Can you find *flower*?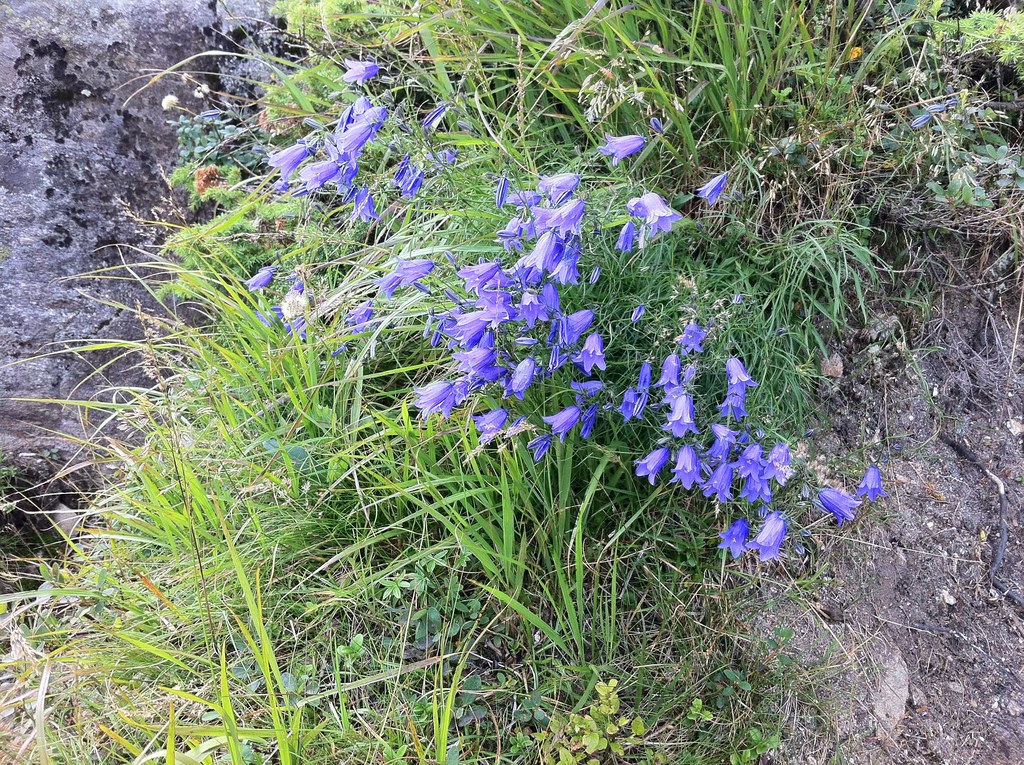
Yes, bounding box: 536 197 584 241.
